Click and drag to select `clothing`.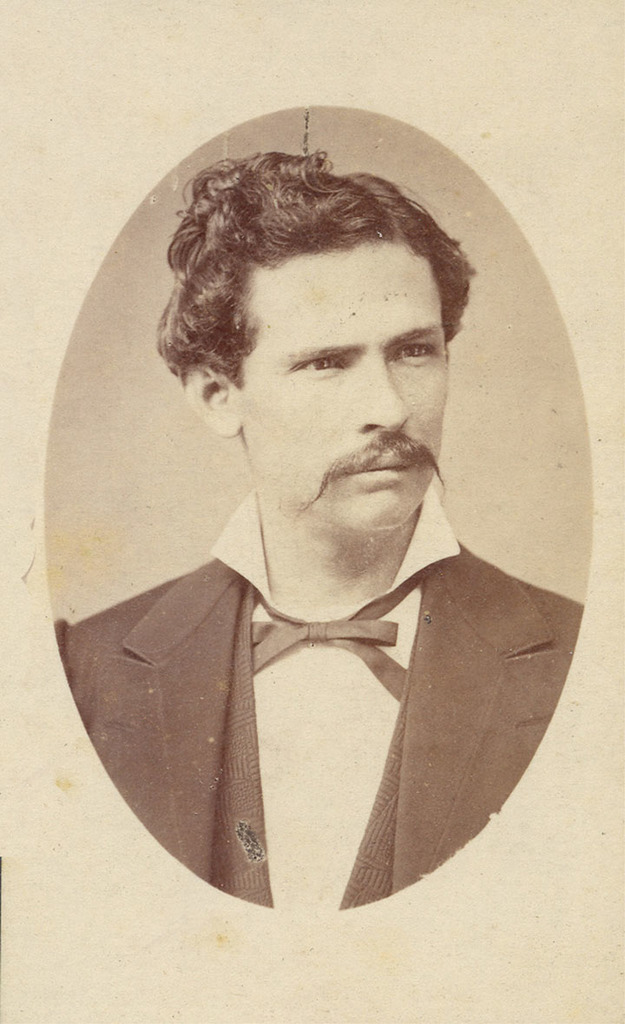
Selection: <region>106, 557, 574, 919</region>.
